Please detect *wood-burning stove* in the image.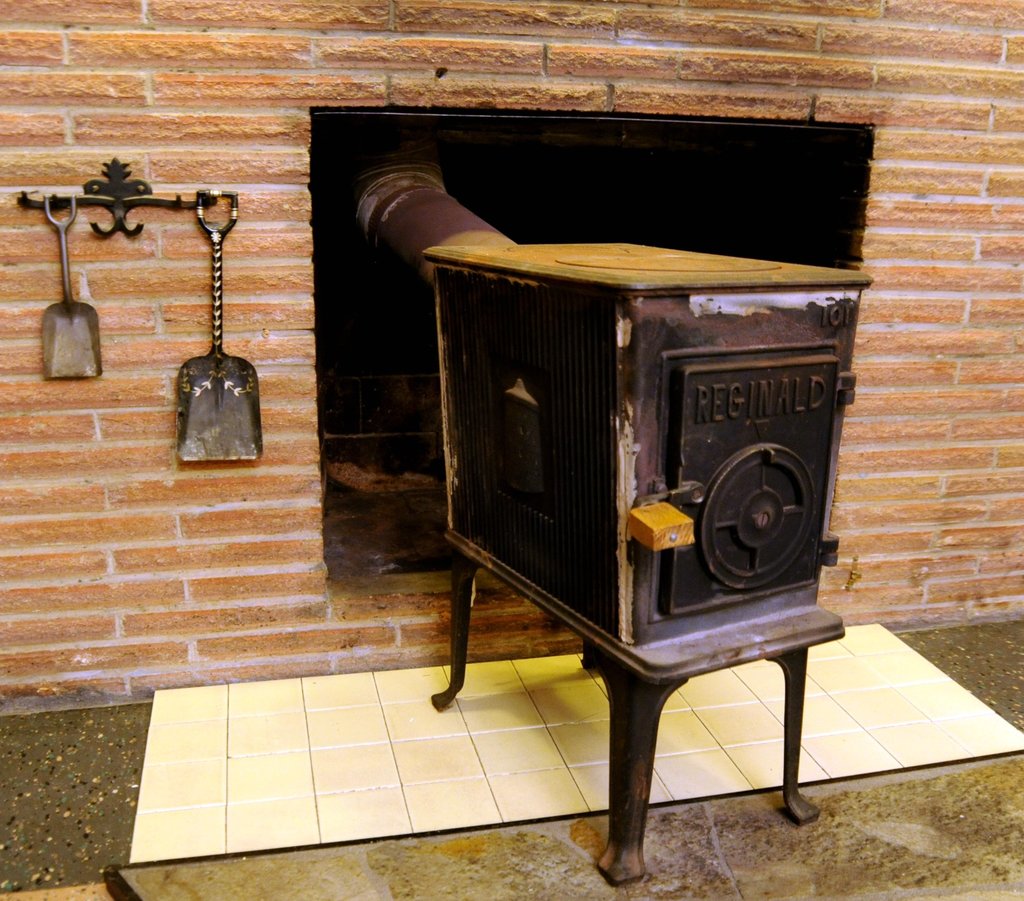
box(344, 154, 874, 884).
